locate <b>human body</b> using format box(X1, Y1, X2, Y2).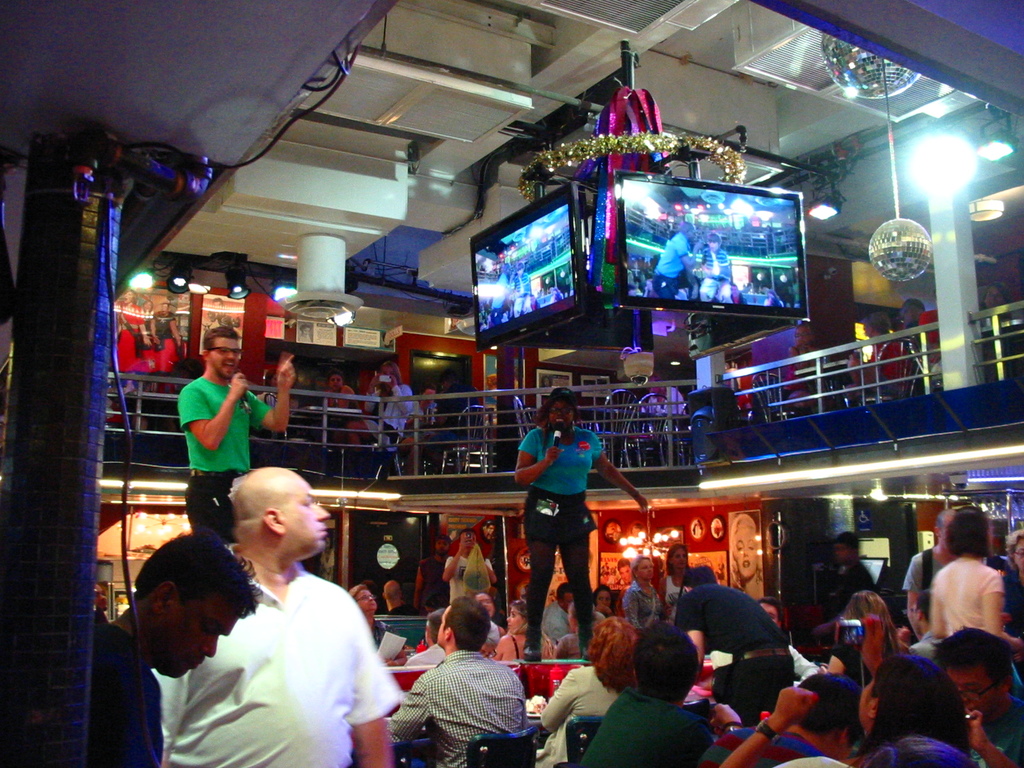
box(179, 331, 294, 470).
